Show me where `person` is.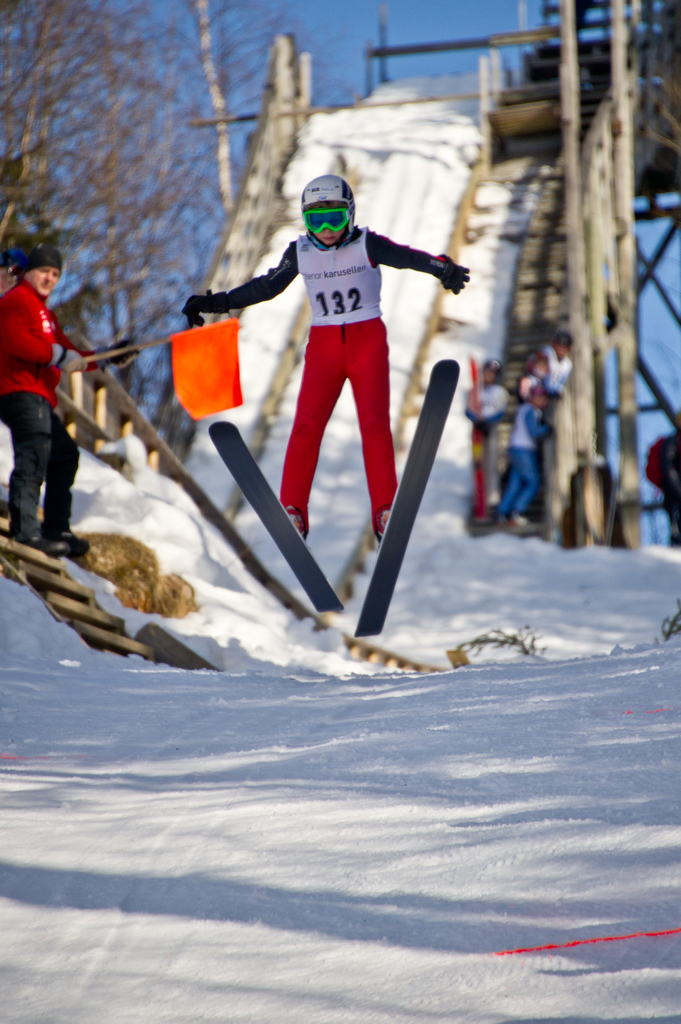
`person` is at Rect(203, 153, 476, 561).
